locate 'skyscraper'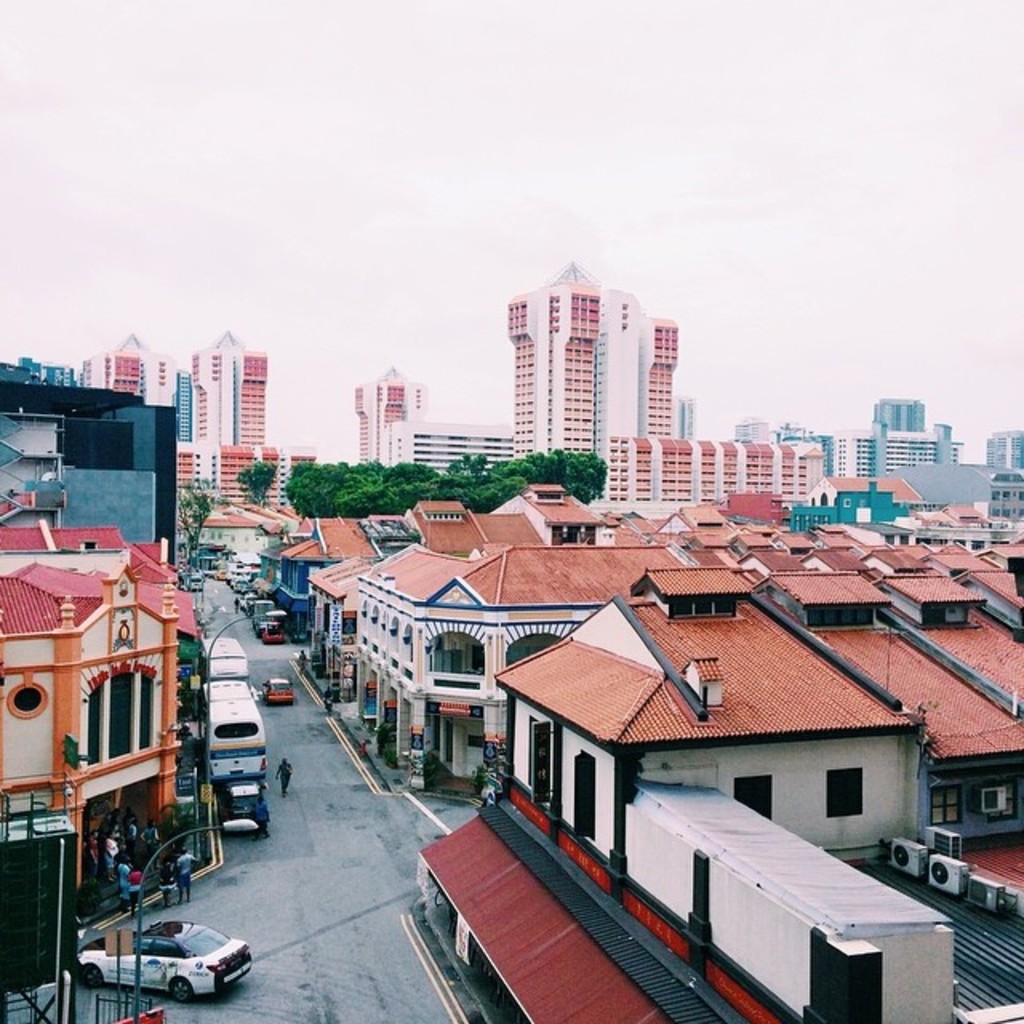
bbox=[341, 357, 432, 469]
